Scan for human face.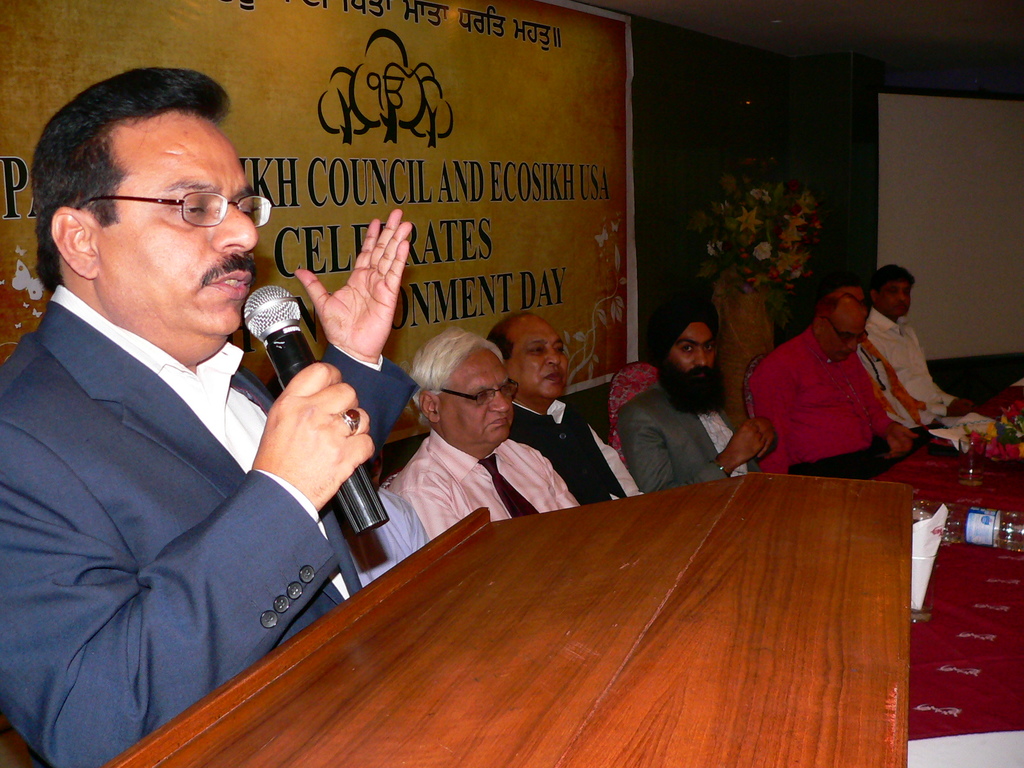
Scan result: l=660, t=320, r=714, b=387.
